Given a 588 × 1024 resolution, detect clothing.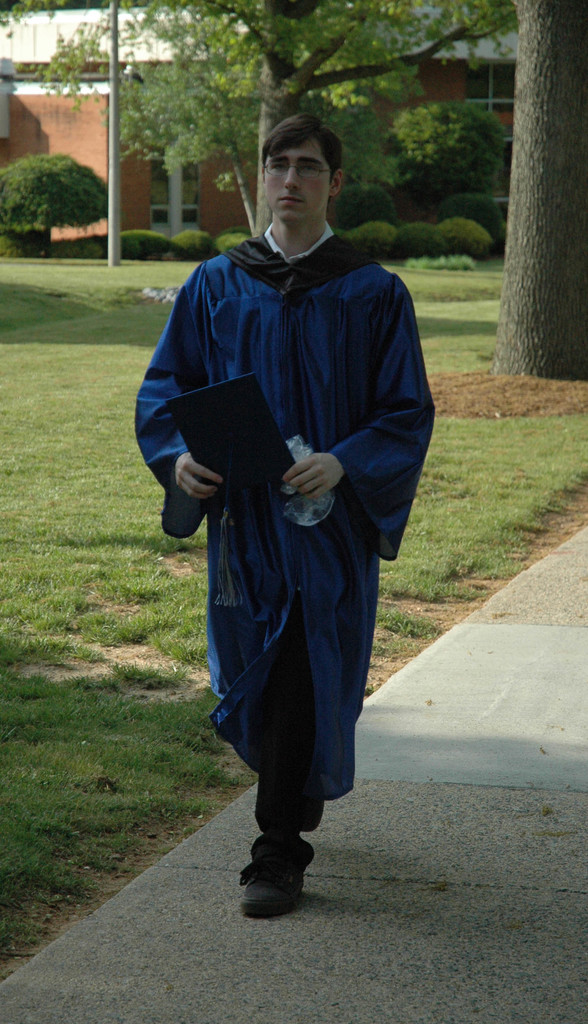
locate(147, 150, 422, 856).
